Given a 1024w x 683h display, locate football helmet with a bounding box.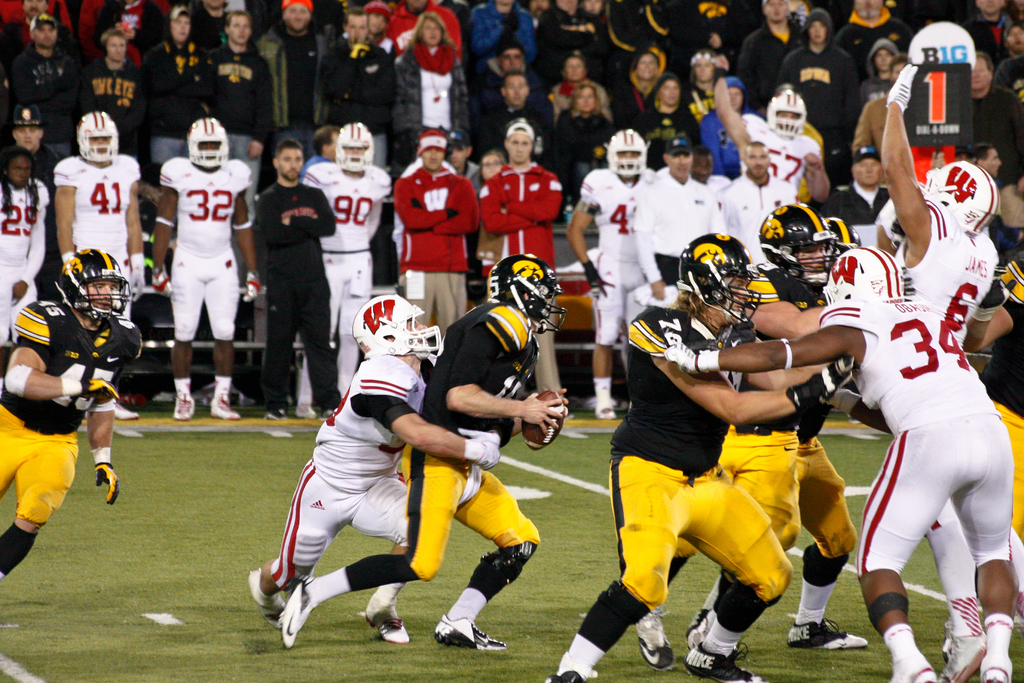
Located: detection(755, 199, 837, 278).
